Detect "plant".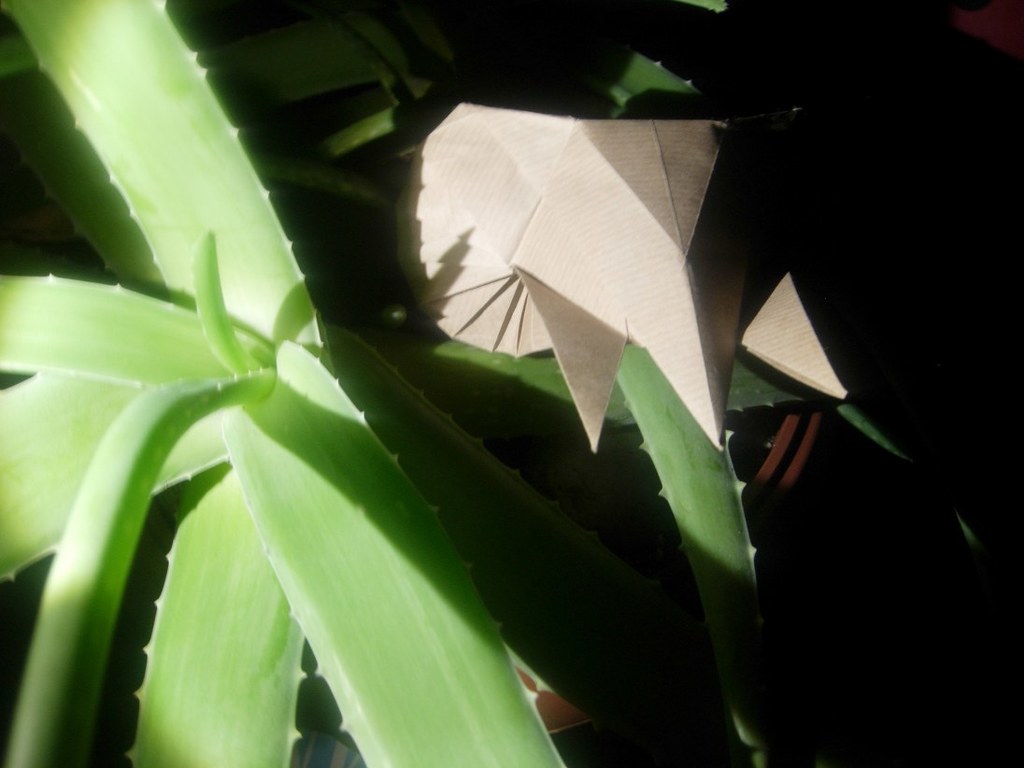
Detected at pyautogui.locateOnScreen(36, 36, 953, 767).
